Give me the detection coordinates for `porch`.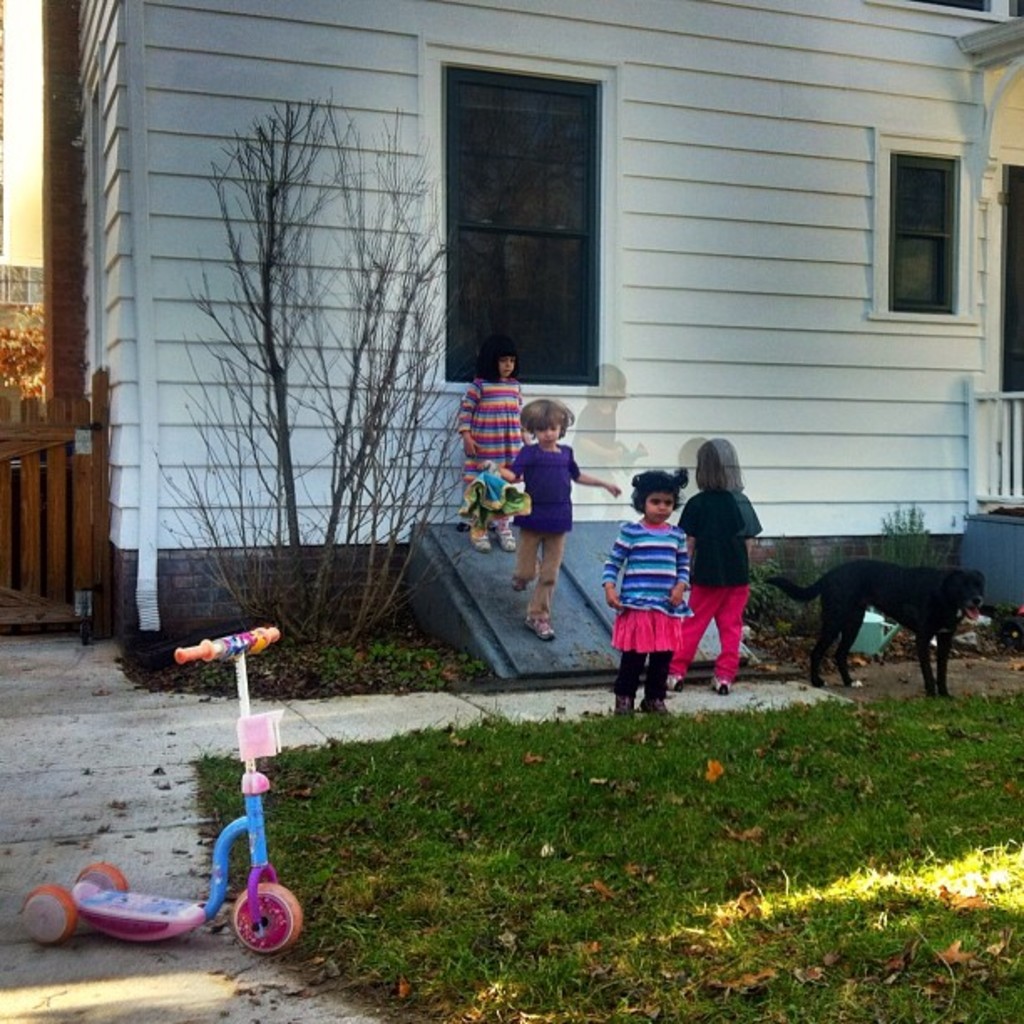
965:376:1022:512.
